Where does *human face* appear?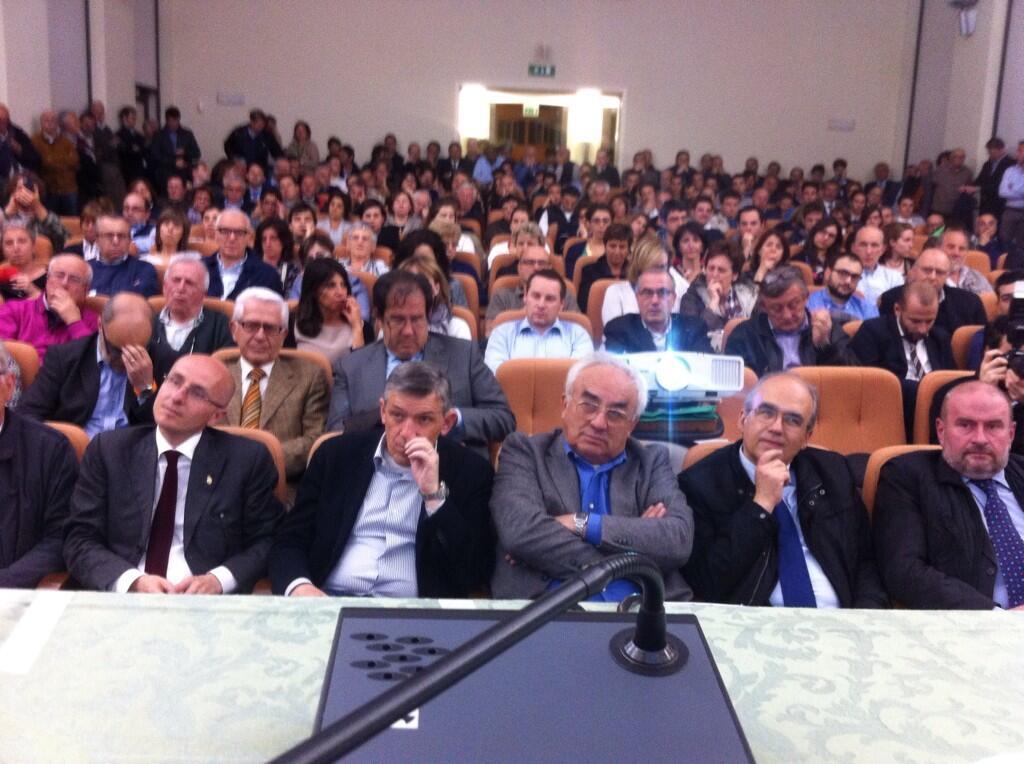
Appears at pyautogui.locateOnScreen(670, 209, 688, 228).
